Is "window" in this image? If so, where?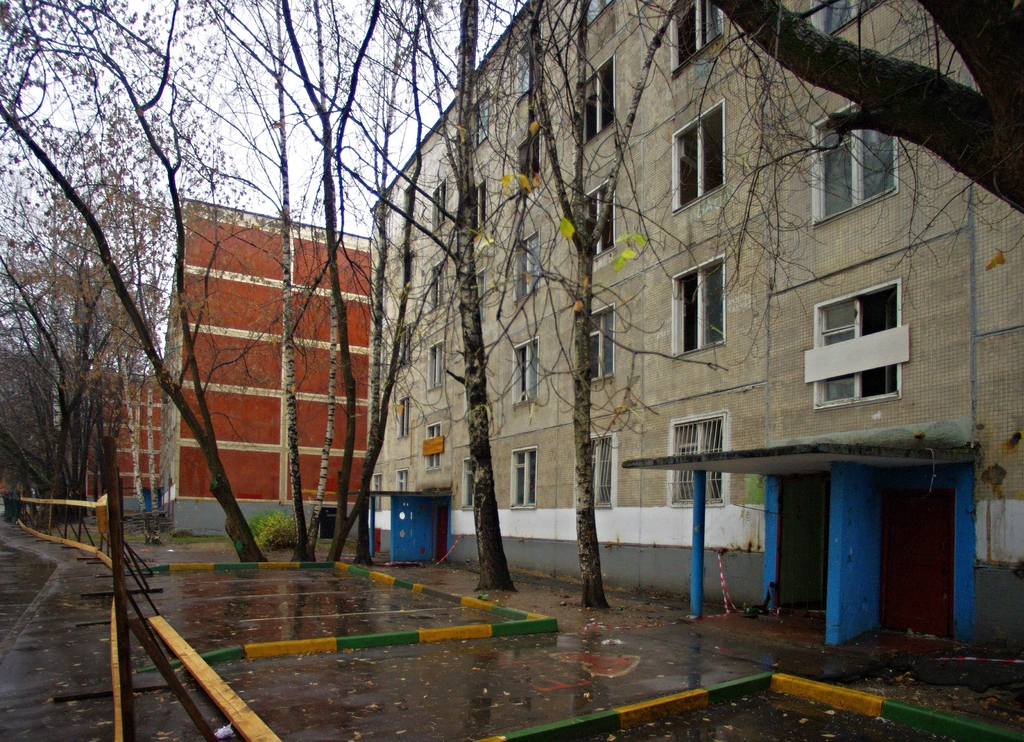
Yes, at [575, 305, 625, 378].
